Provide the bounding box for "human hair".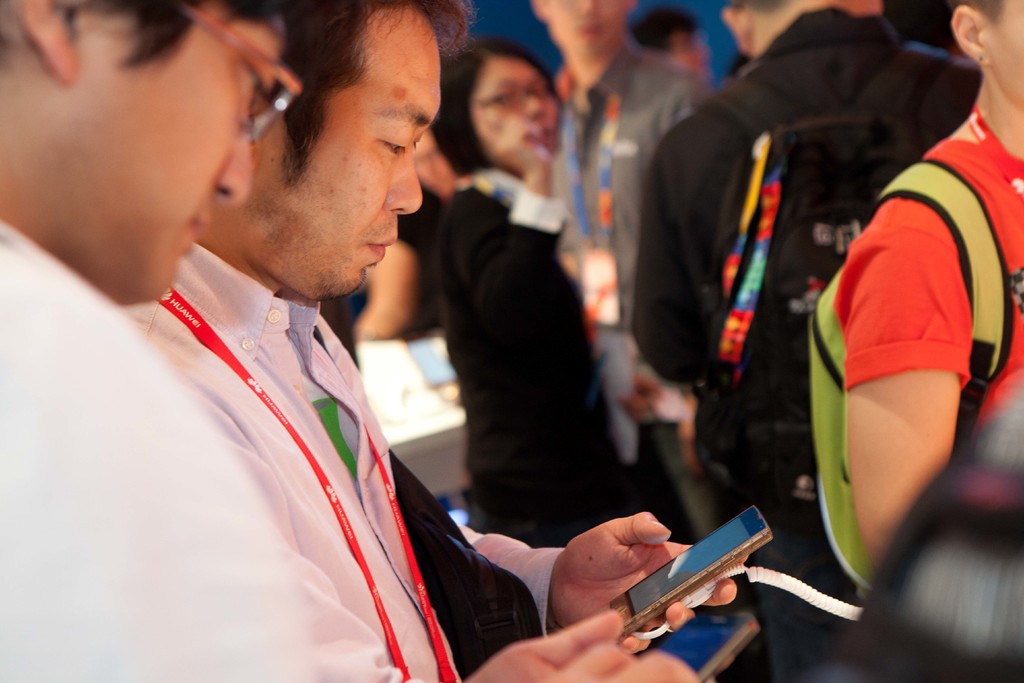
bbox=[255, 10, 447, 204].
